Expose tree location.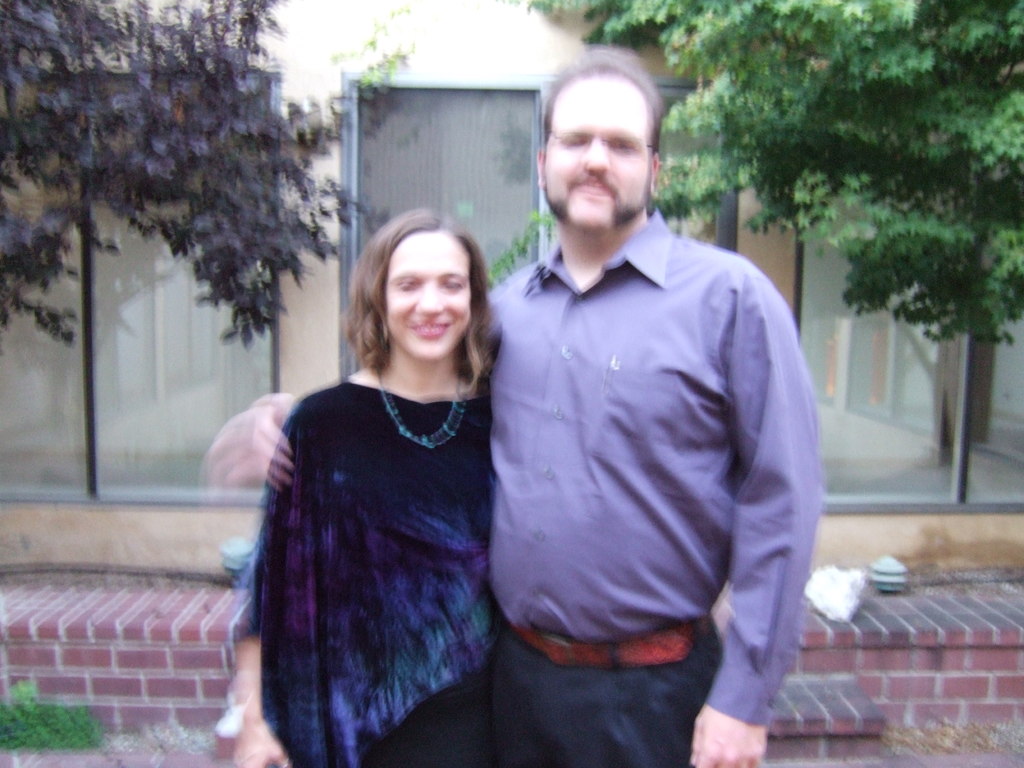
Exposed at 486:0:1023:349.
